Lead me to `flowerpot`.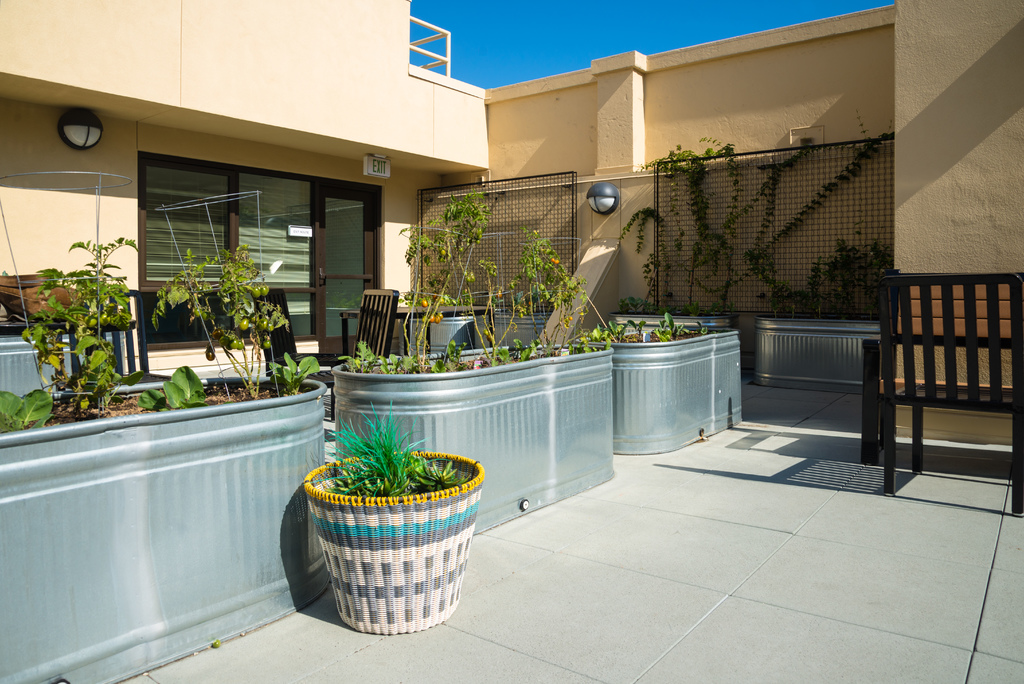
Lead to box=[602, 327, 748, 452].
